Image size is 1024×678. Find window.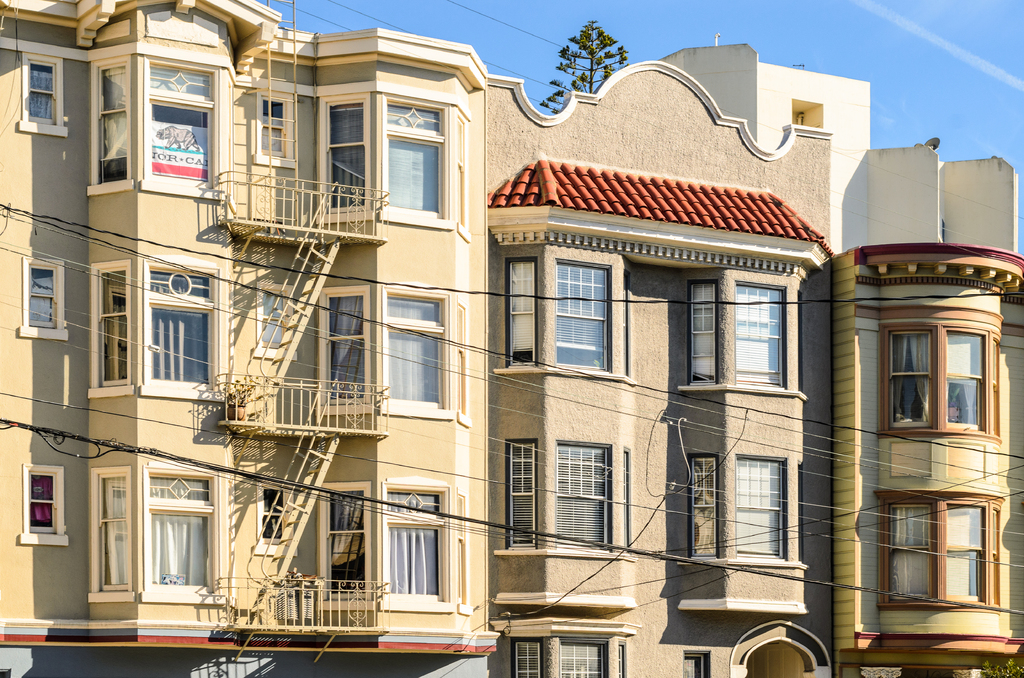
box=[97, 52, 134, 184].
